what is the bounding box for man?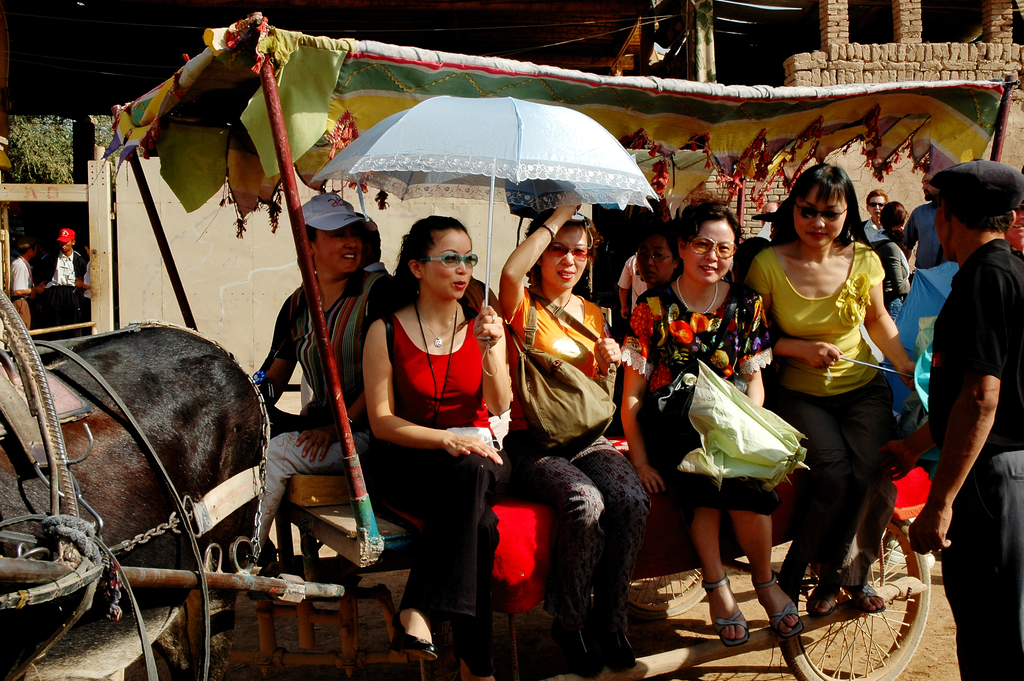
<region>903, 176, 947, 269</region>.
